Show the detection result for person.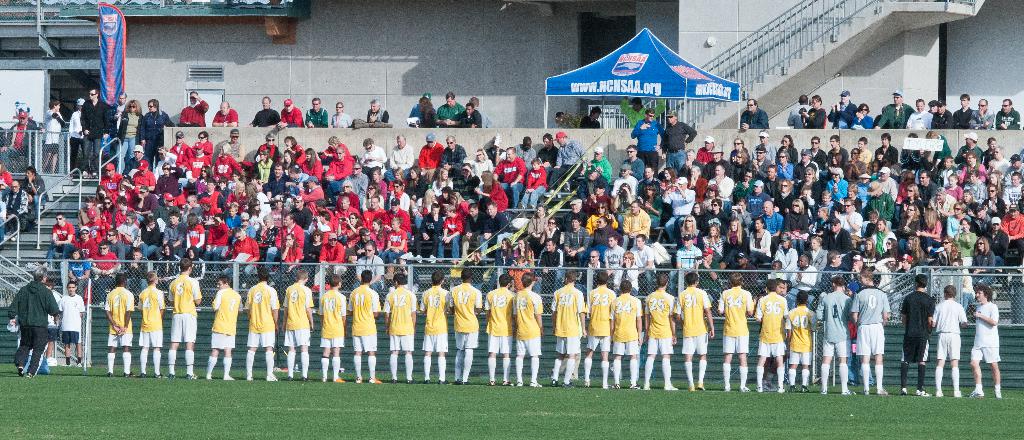
bbox=[332, 200, 355, 232].
